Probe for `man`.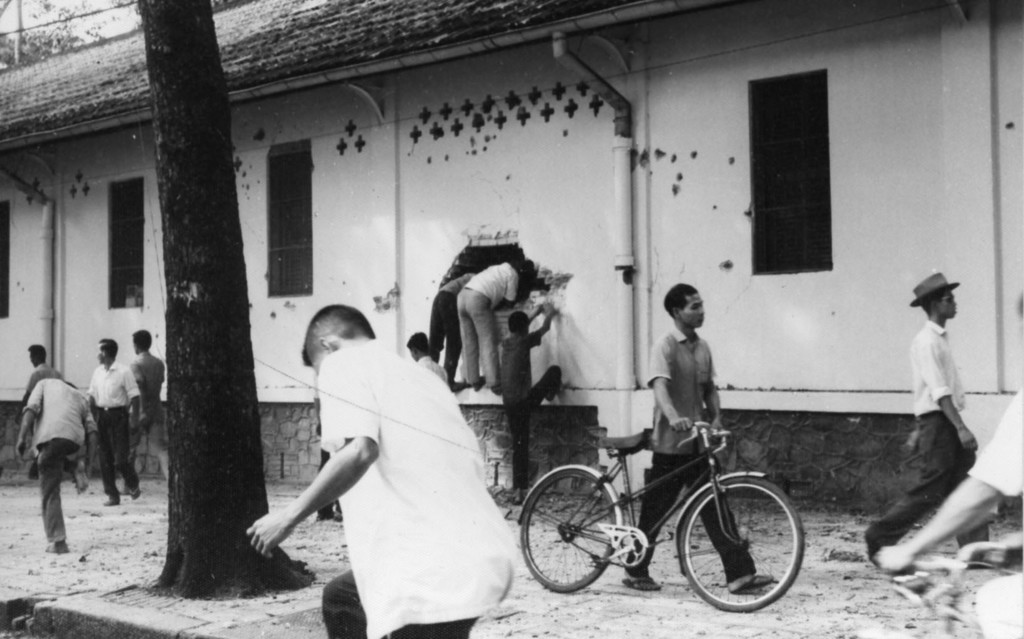
Probe result: 863 272 1008 572.
